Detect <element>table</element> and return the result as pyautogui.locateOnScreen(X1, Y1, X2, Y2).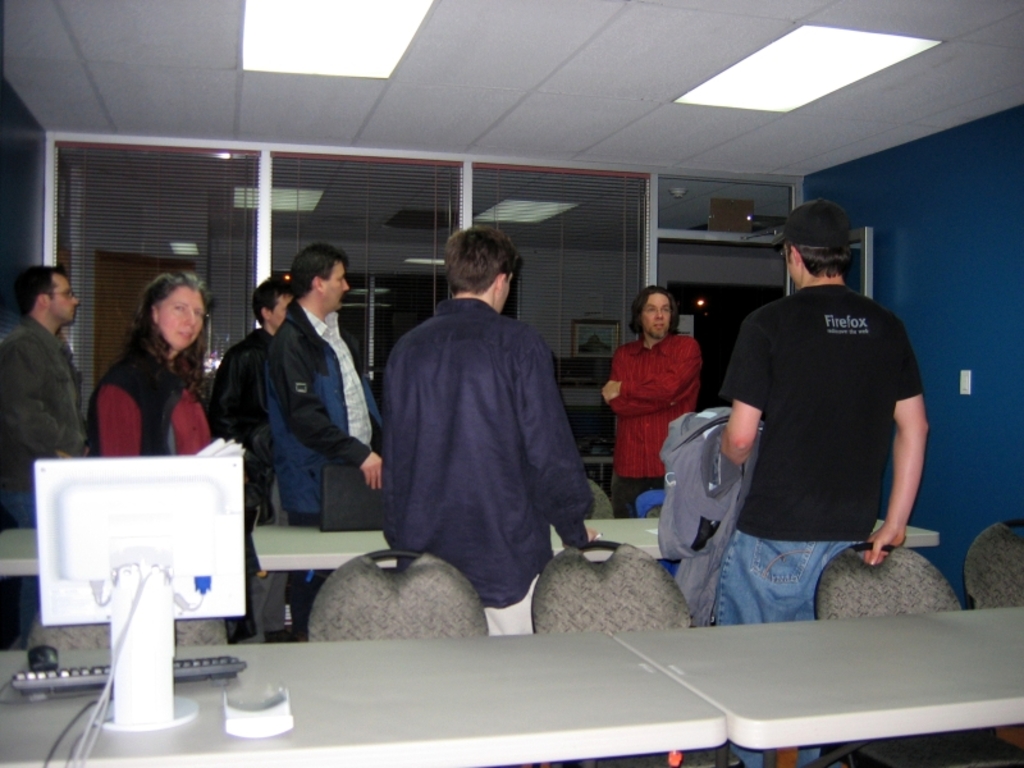
pyautogui.locateOnScreen(0, 517, 937, 580).
